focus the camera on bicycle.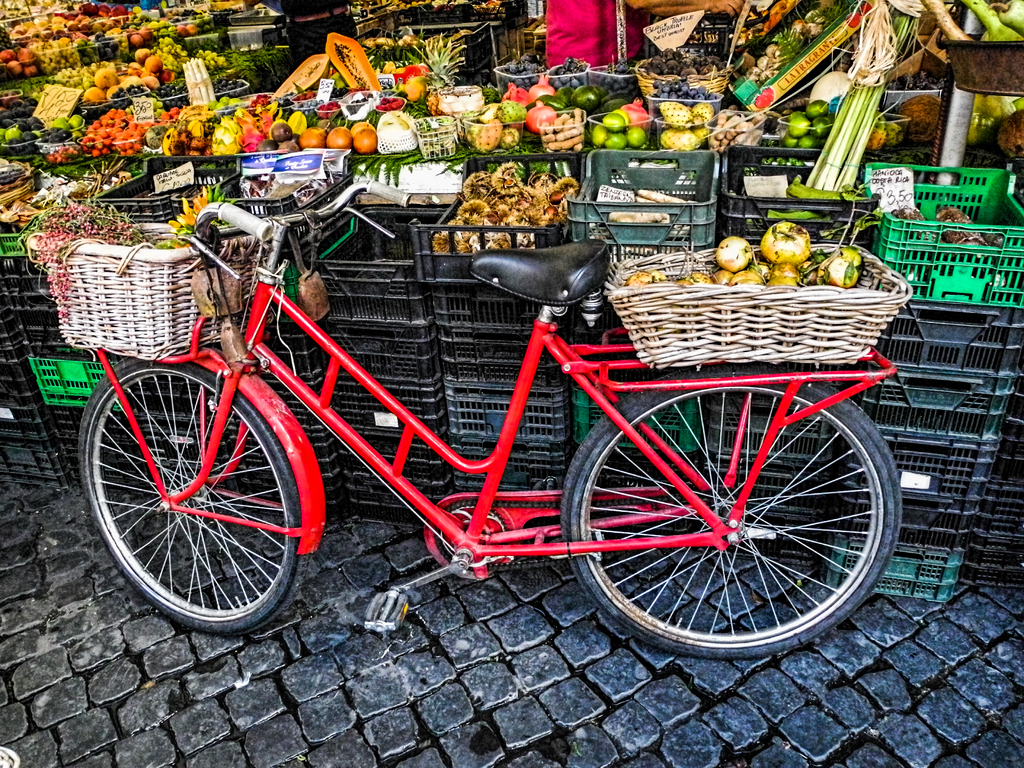
Focus region: left=100, top=167, right=934, bottom=643.
